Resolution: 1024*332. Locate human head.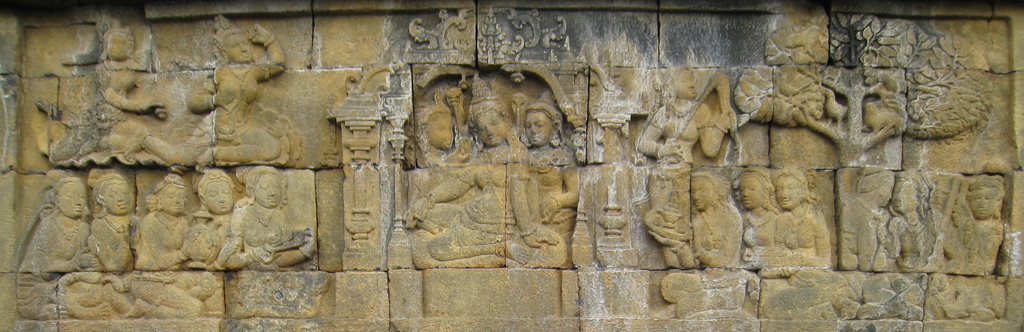
<box>199,170,236,213</box>.
